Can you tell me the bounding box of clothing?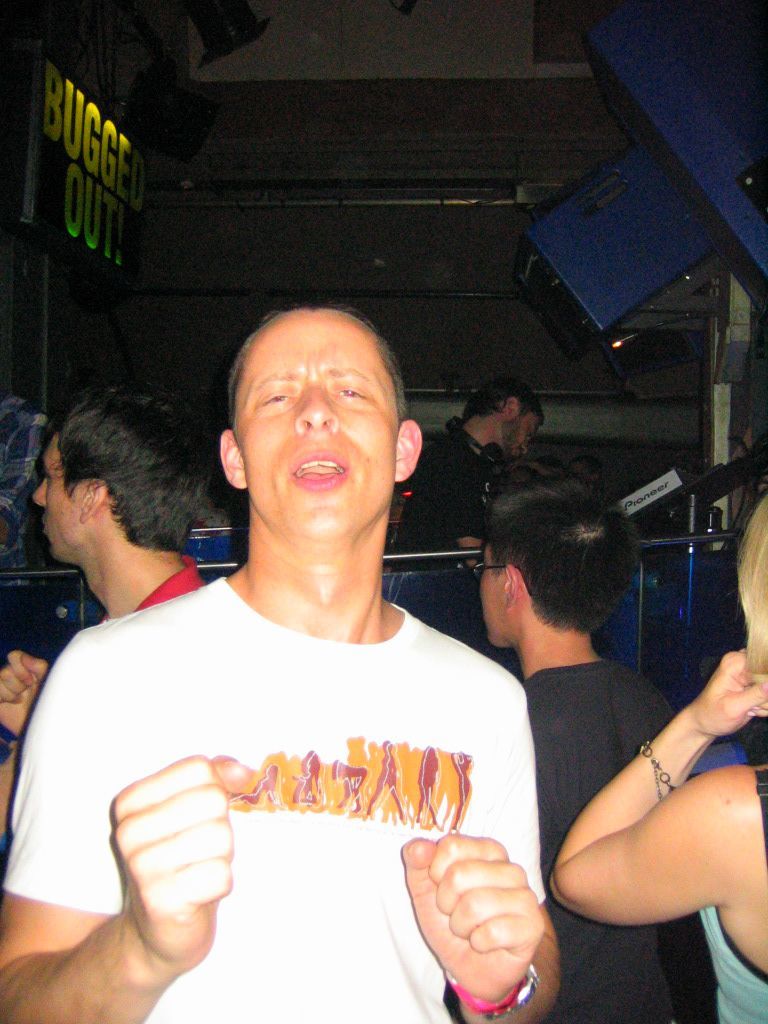
x1=98 y1=554 x2=200 y2=623.
